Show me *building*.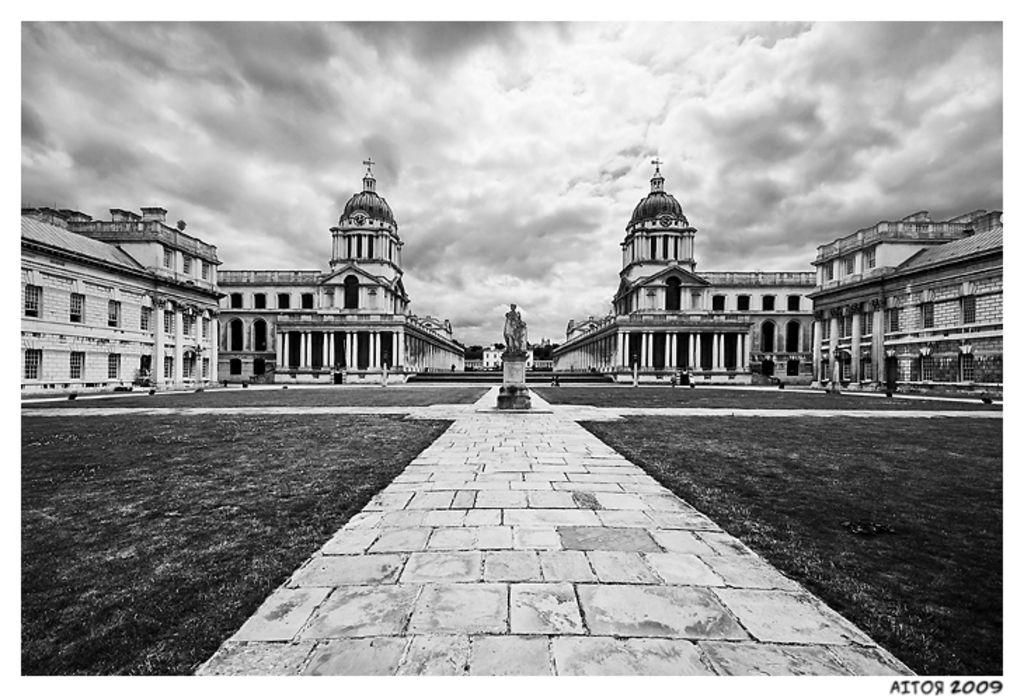
*building* is here: 213/156/464/390.
